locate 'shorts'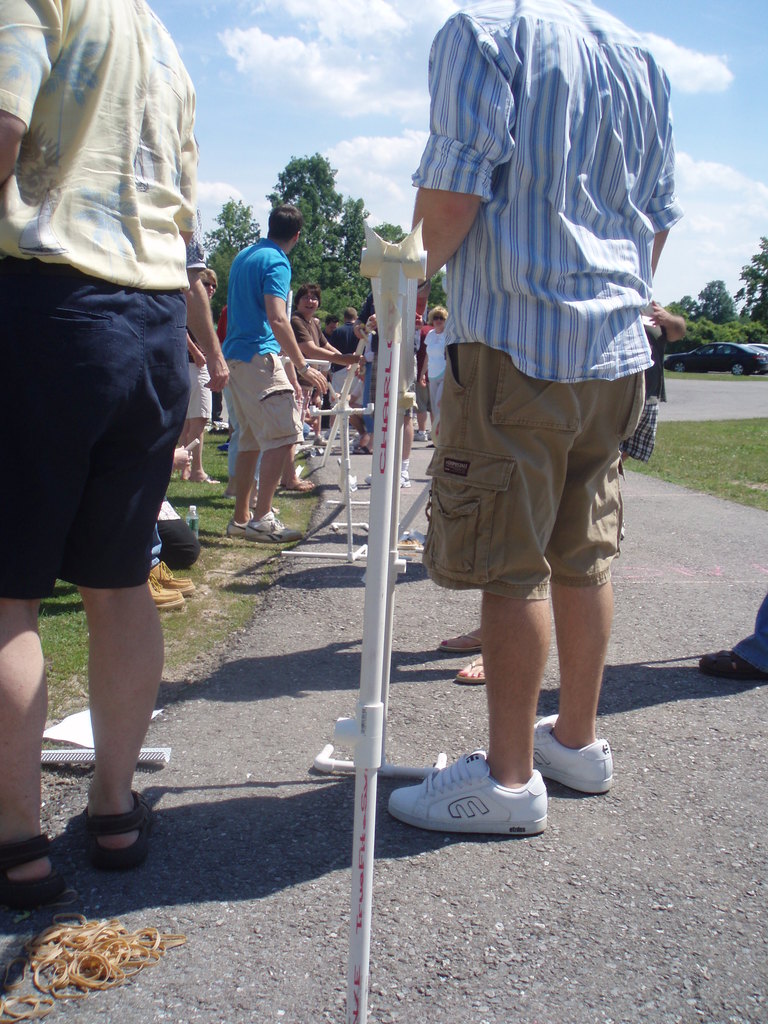
{"left": 398, "top": 388, "right": 417, "bottom": 421}
